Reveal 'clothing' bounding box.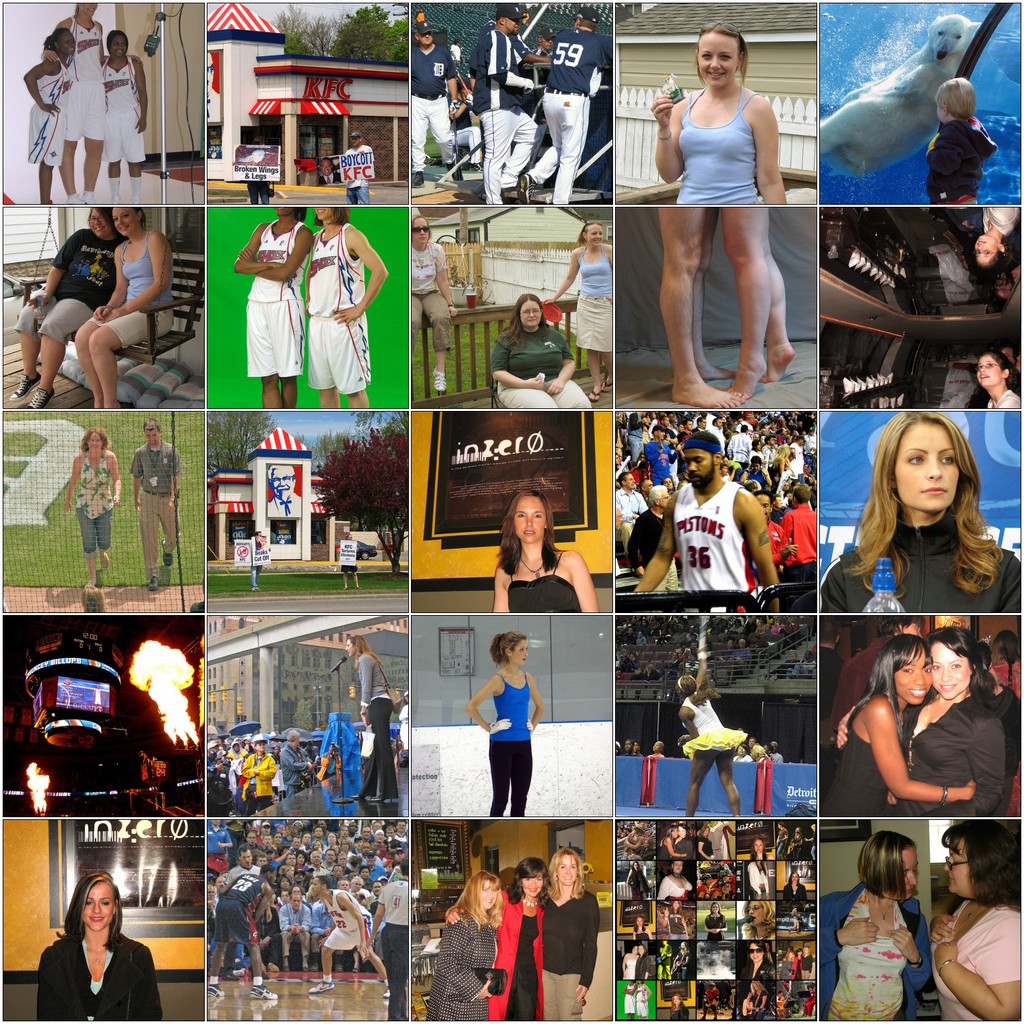
Revealed: l=491, t=676, r=534, b=818.
